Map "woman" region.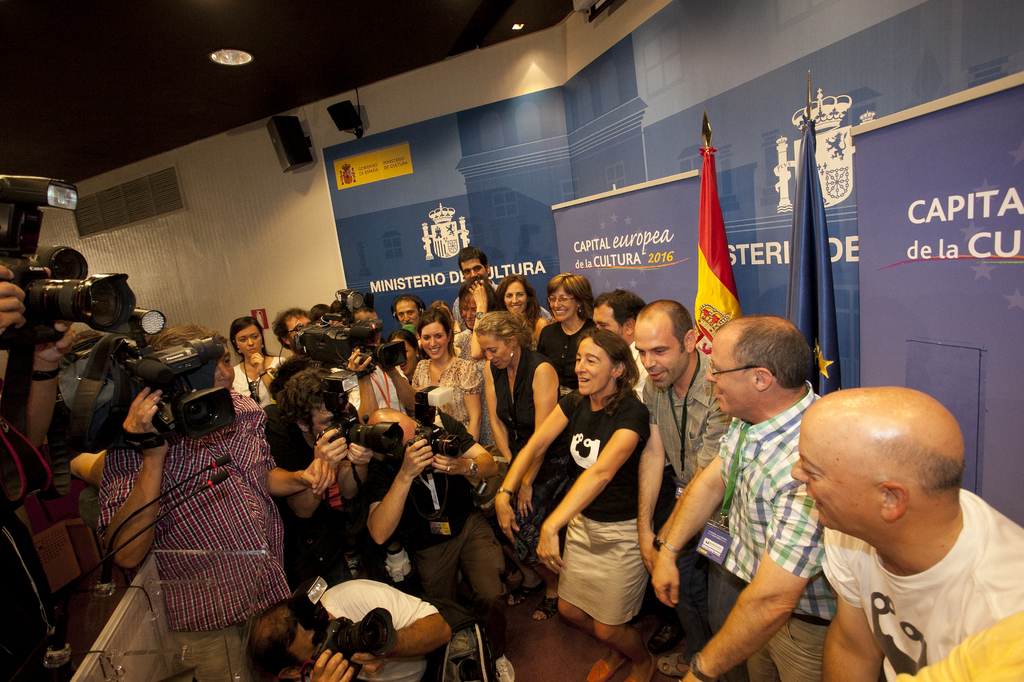
Mapped to 412, 310, 502, 457.
